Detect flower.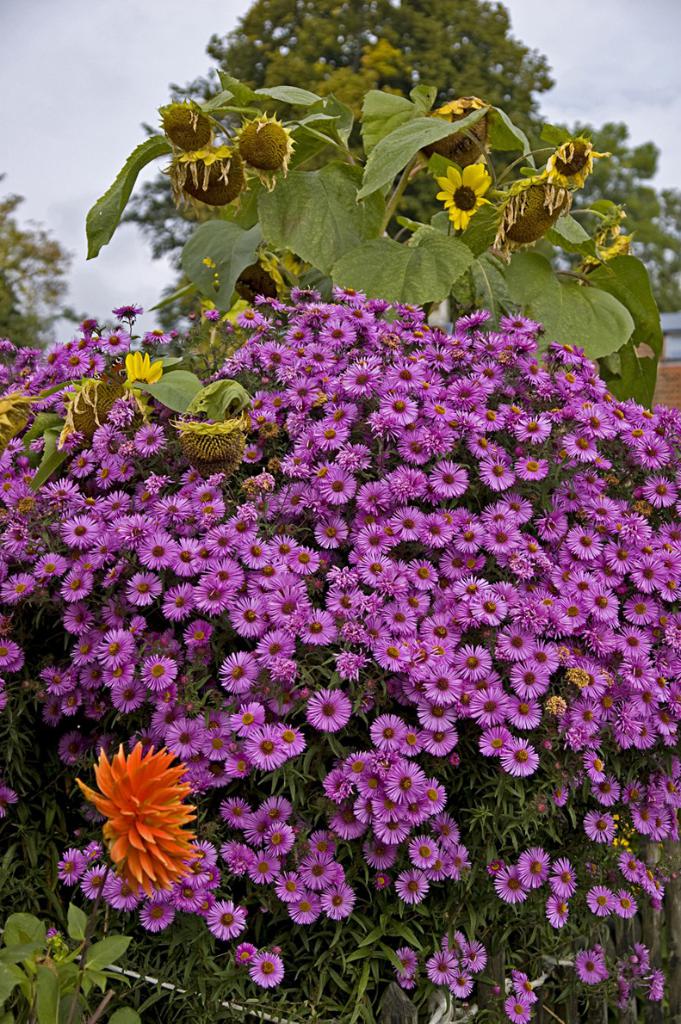
Detected at 610,967,631,1009.
